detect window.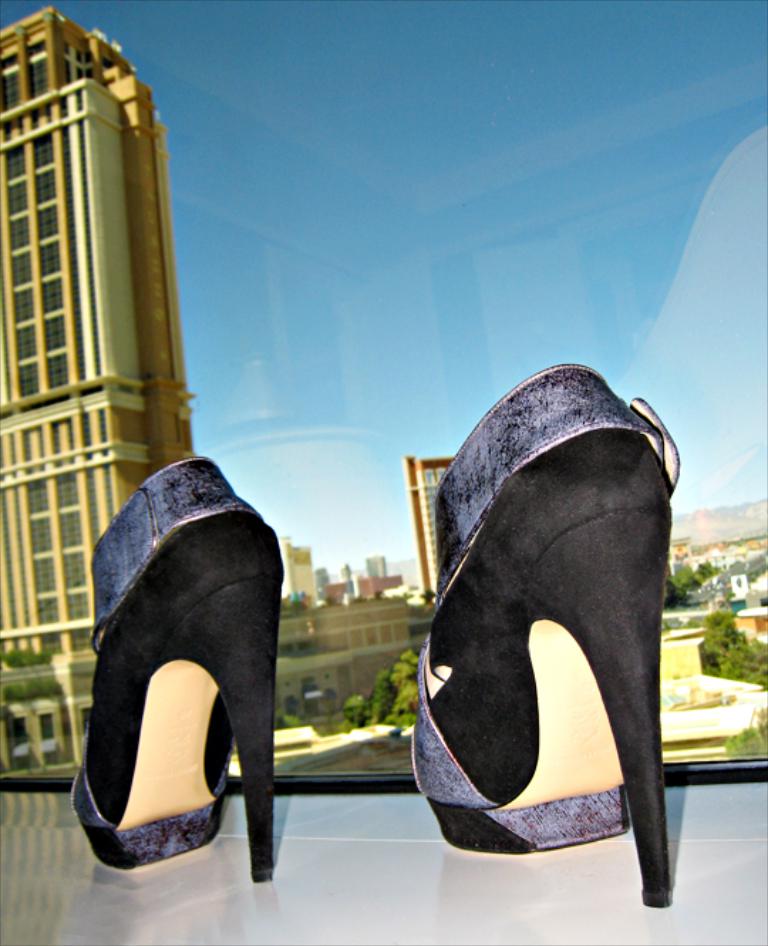
Detected at <box>23,125,70,171</box>.
